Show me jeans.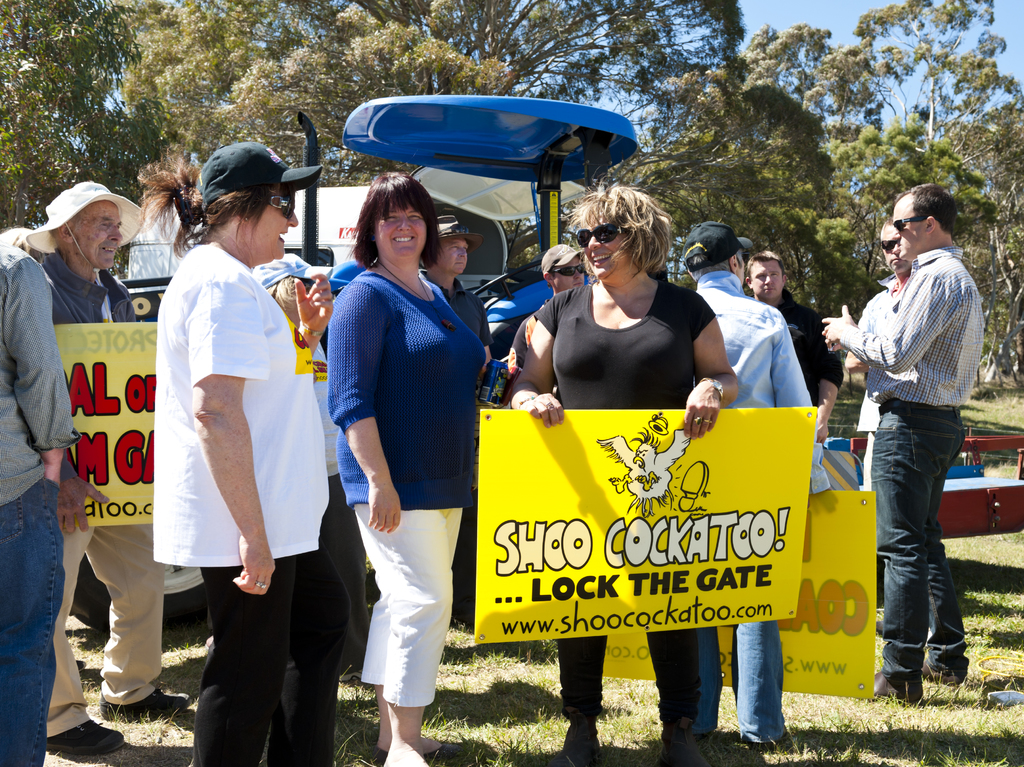
jeans is here: (left=865, top=400, right=974, bottom=679).
